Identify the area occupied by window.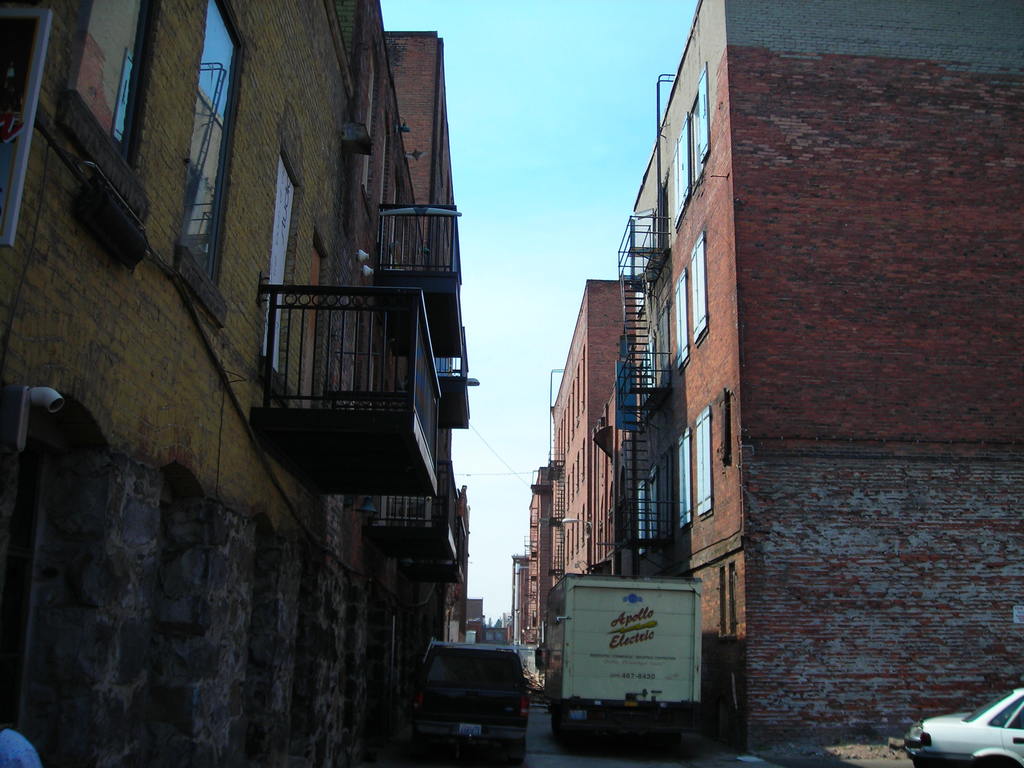
Area: bbox(59, 0, 167, 221).
